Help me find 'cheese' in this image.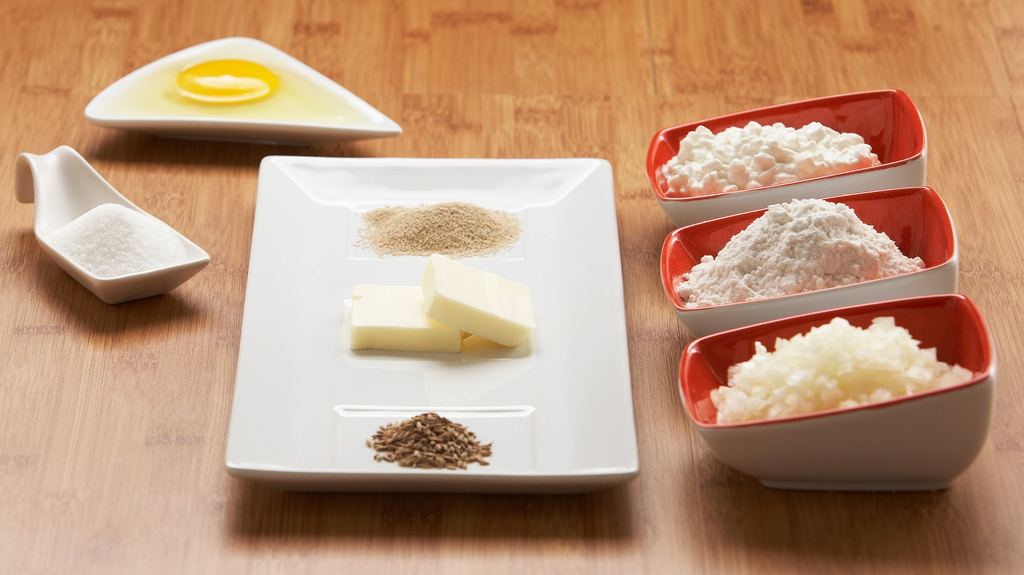
Found it: 345:278:465:349.
